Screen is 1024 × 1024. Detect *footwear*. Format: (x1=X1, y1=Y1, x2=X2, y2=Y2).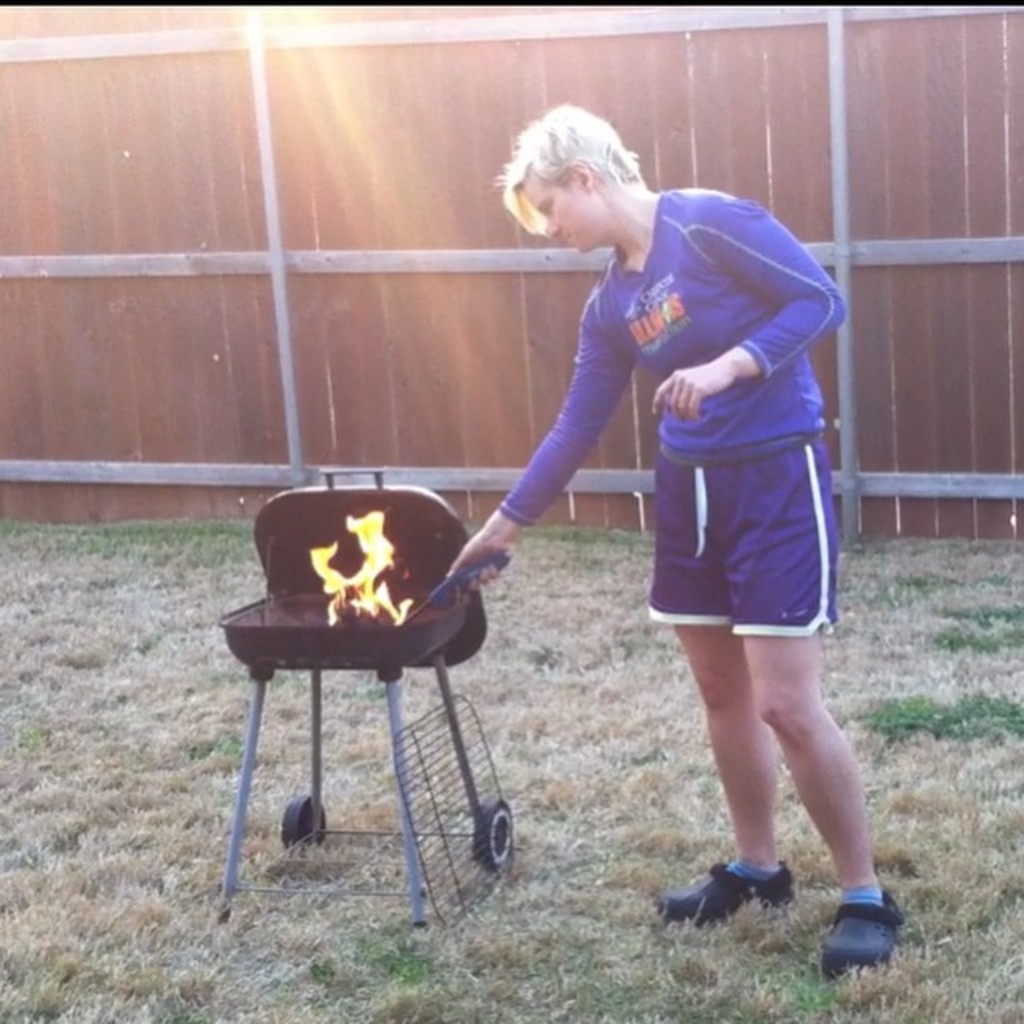
(x1=814, y1=883, x2=899, y2=974).
